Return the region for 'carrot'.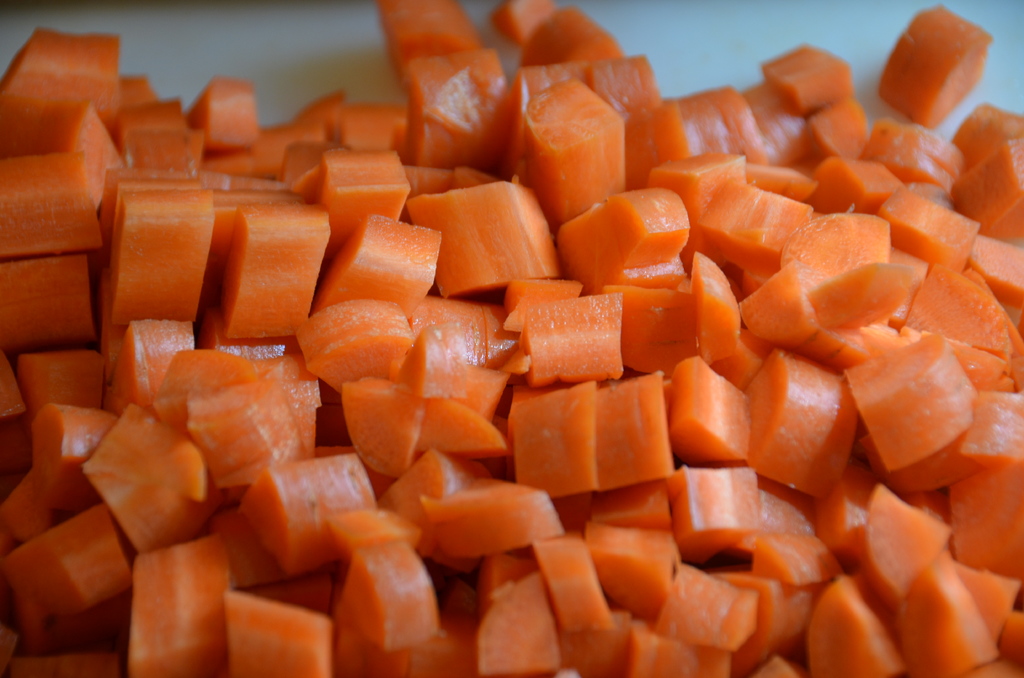
{"x1": 222, "y1": 586, "x2": 337, "y2": 677}.
